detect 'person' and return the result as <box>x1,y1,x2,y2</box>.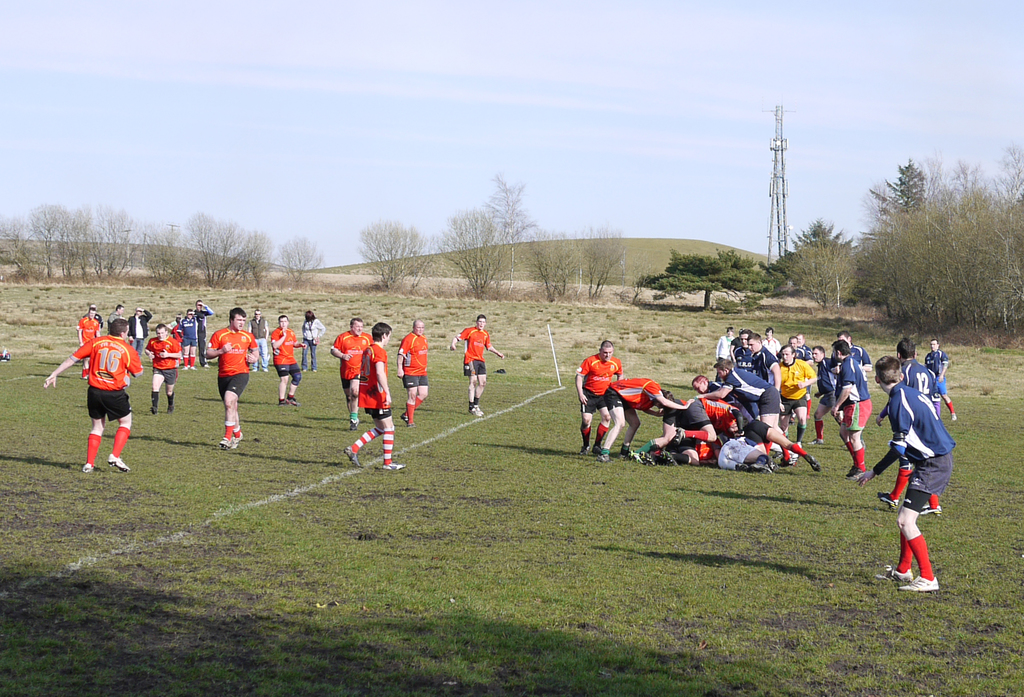
<box>269,317,302,404</box>.
